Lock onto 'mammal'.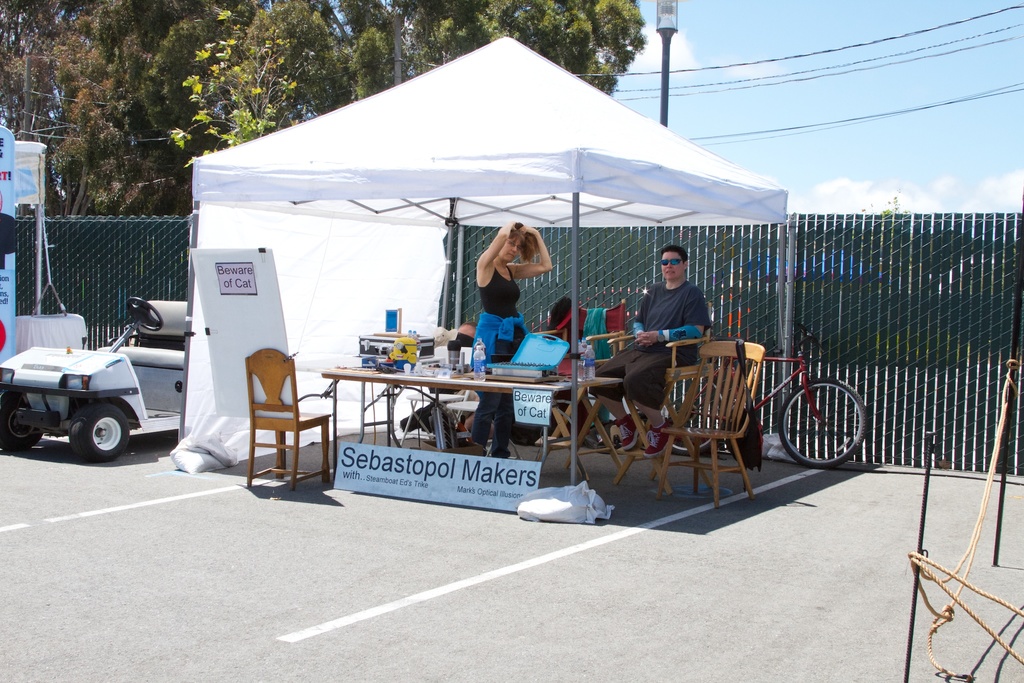
Locked: 589, 245, 712, 459.
